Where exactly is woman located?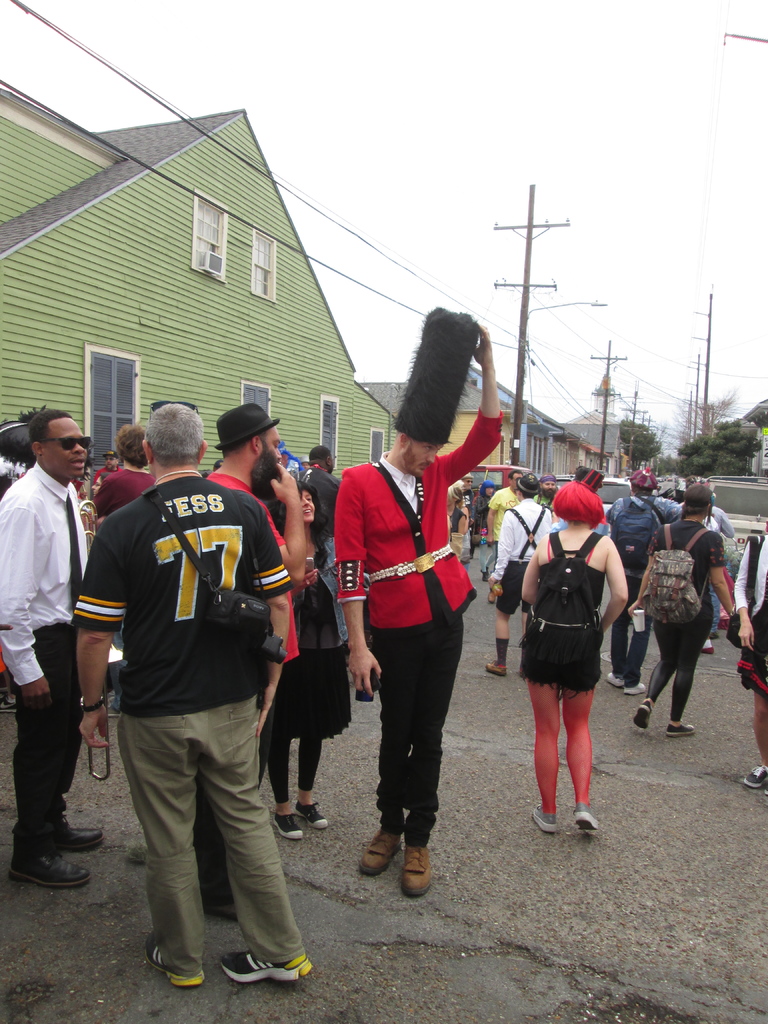
Its bounding box is left=635, top=486, right=735, bottom=743.
